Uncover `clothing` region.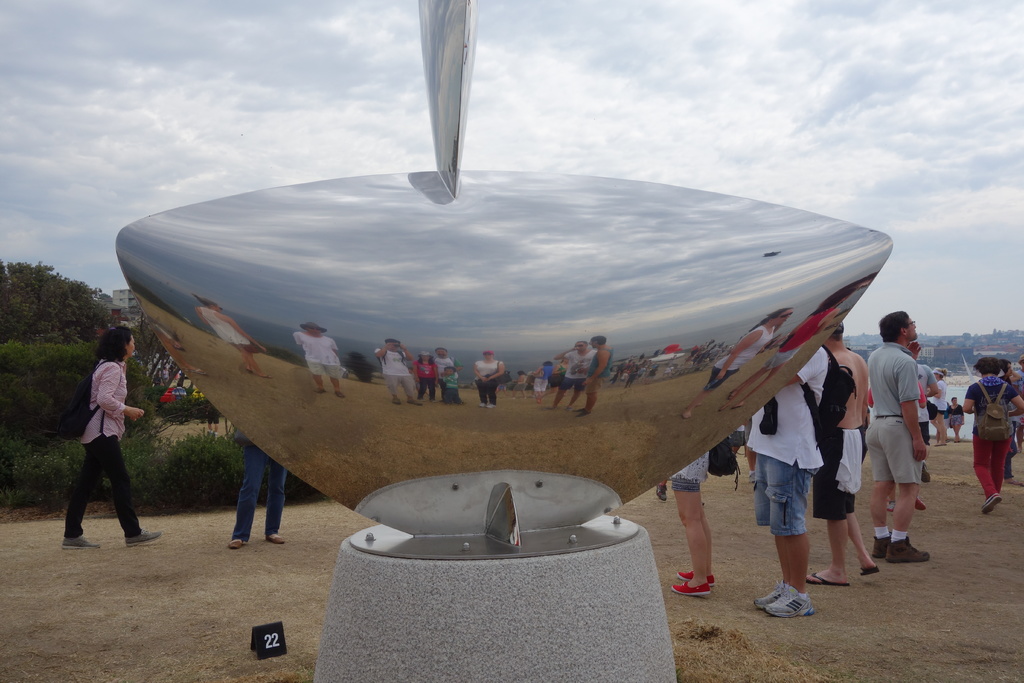
Uncovered: [x1=515, y1=374, x2=530, y2=402].
